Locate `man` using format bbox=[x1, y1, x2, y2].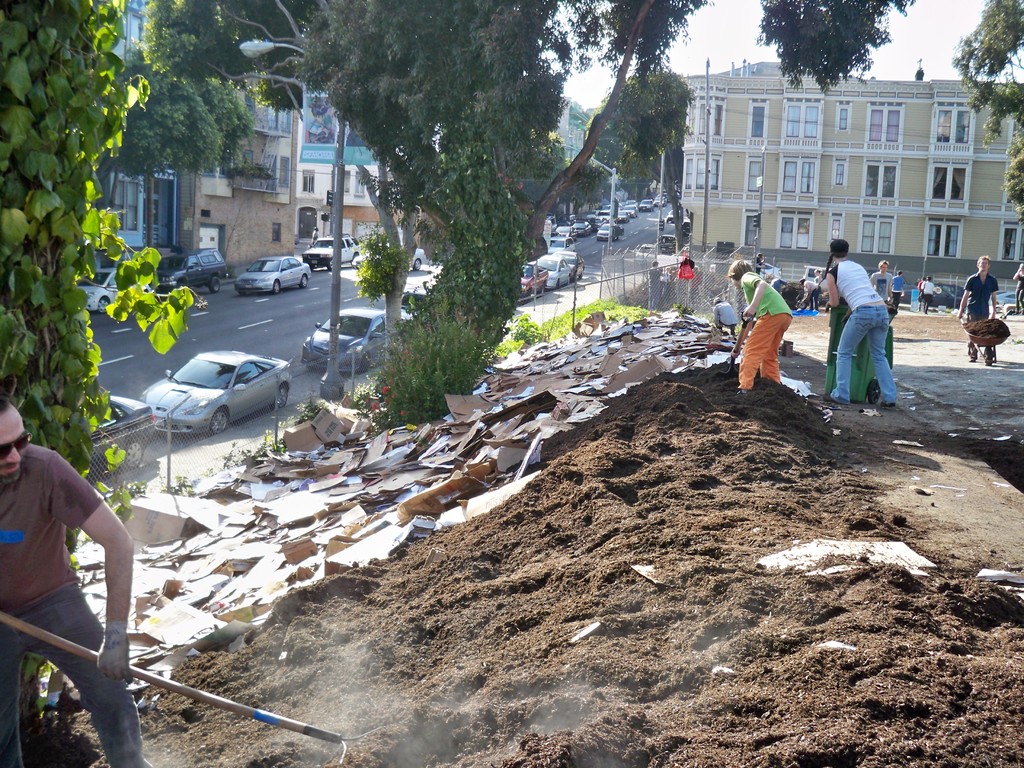
bbox=[0, 399, 153, 732].
